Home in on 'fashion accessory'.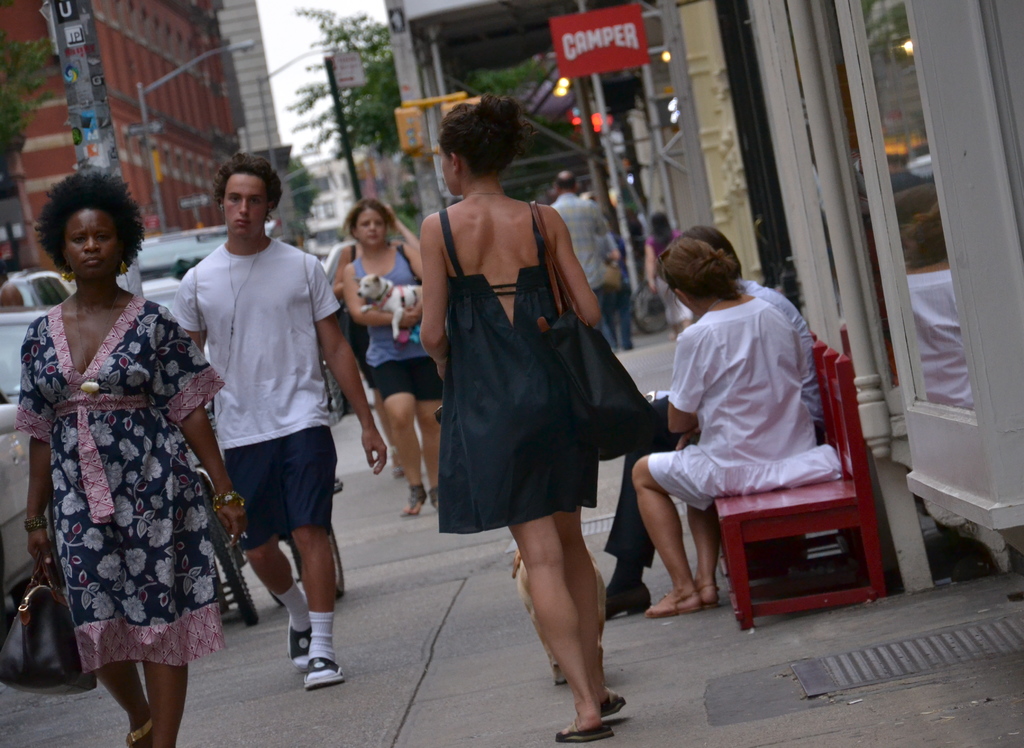
Homed in at bbox(0, 547, 97, 695).
